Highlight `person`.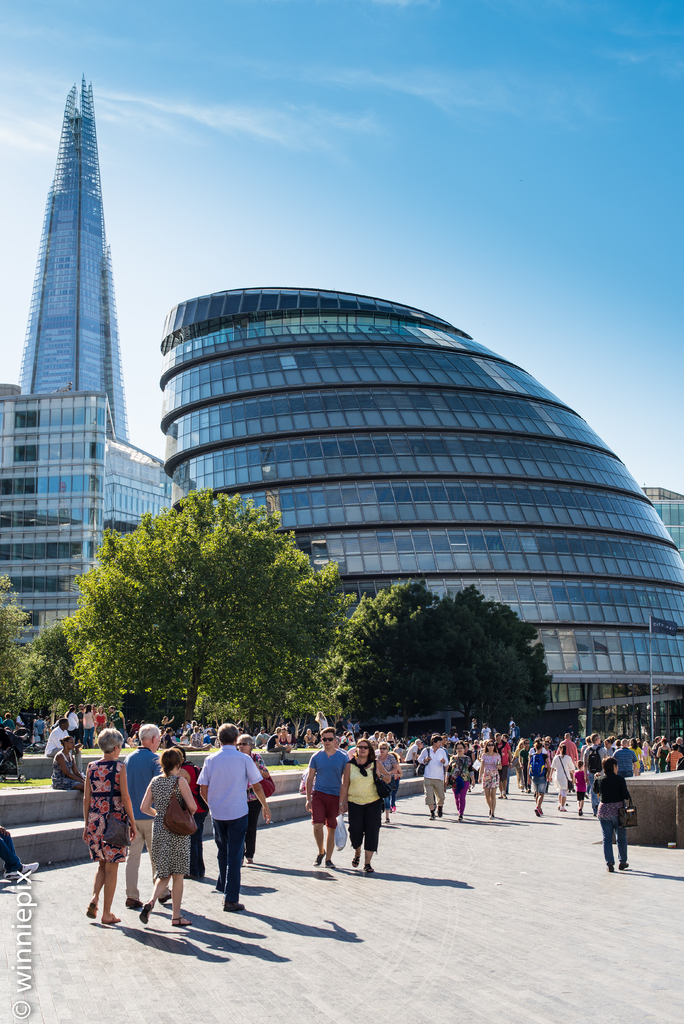
Highlighted region: bbox(213, 727, 273, 883).
